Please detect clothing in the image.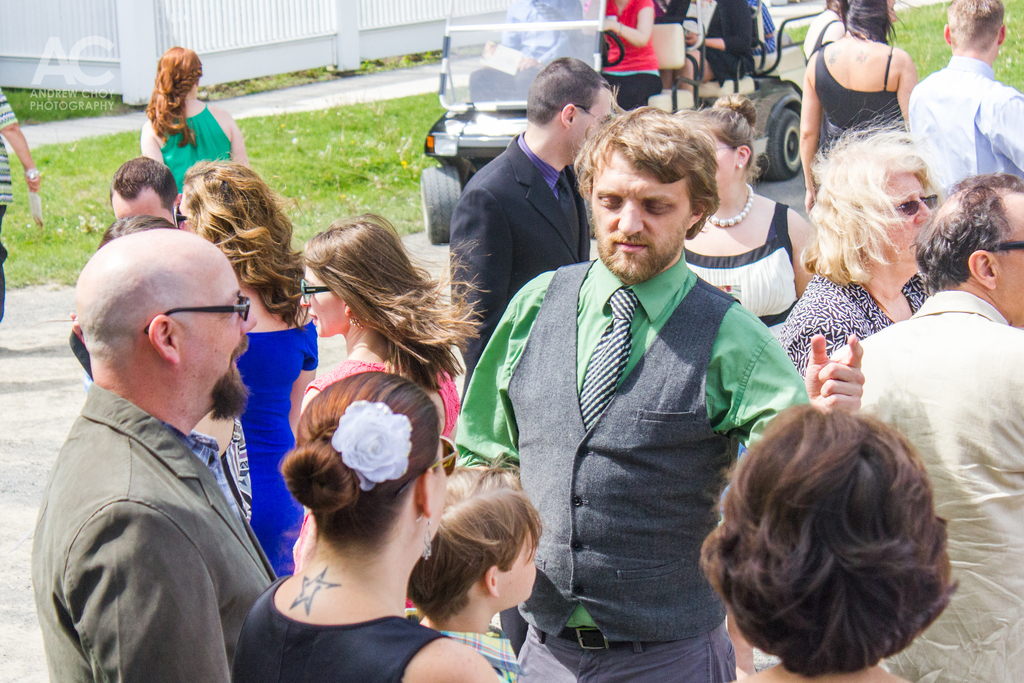
bbox(228, 575, 447, 682).
